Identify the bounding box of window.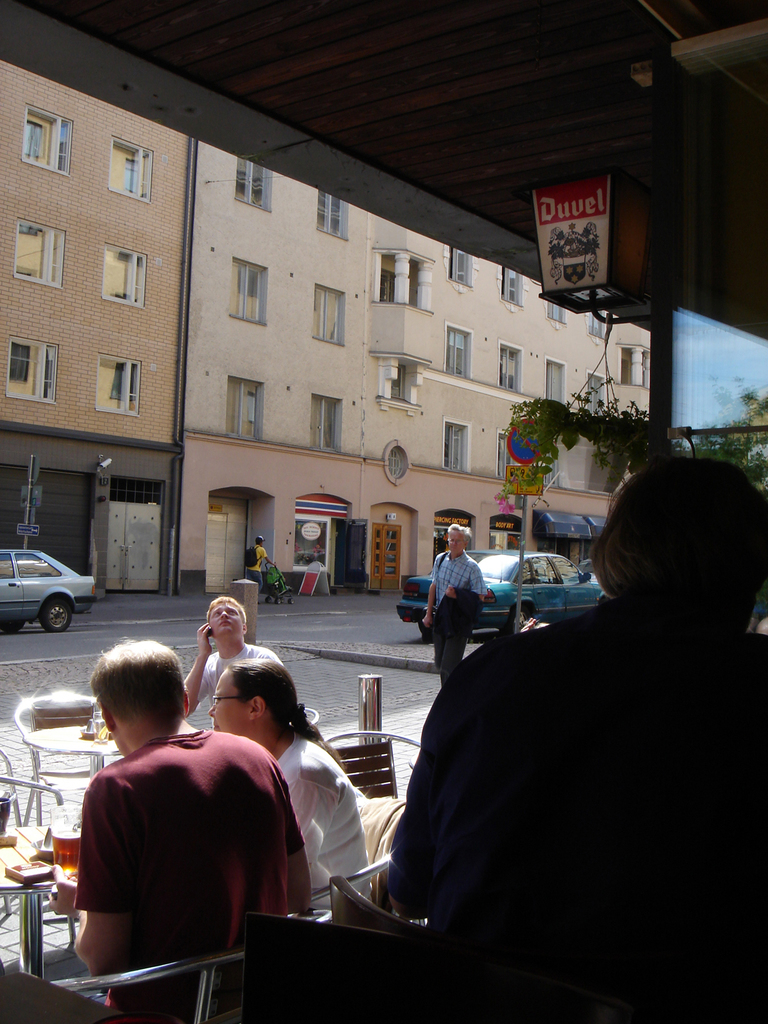
rect(226, 151, 268, 209).
